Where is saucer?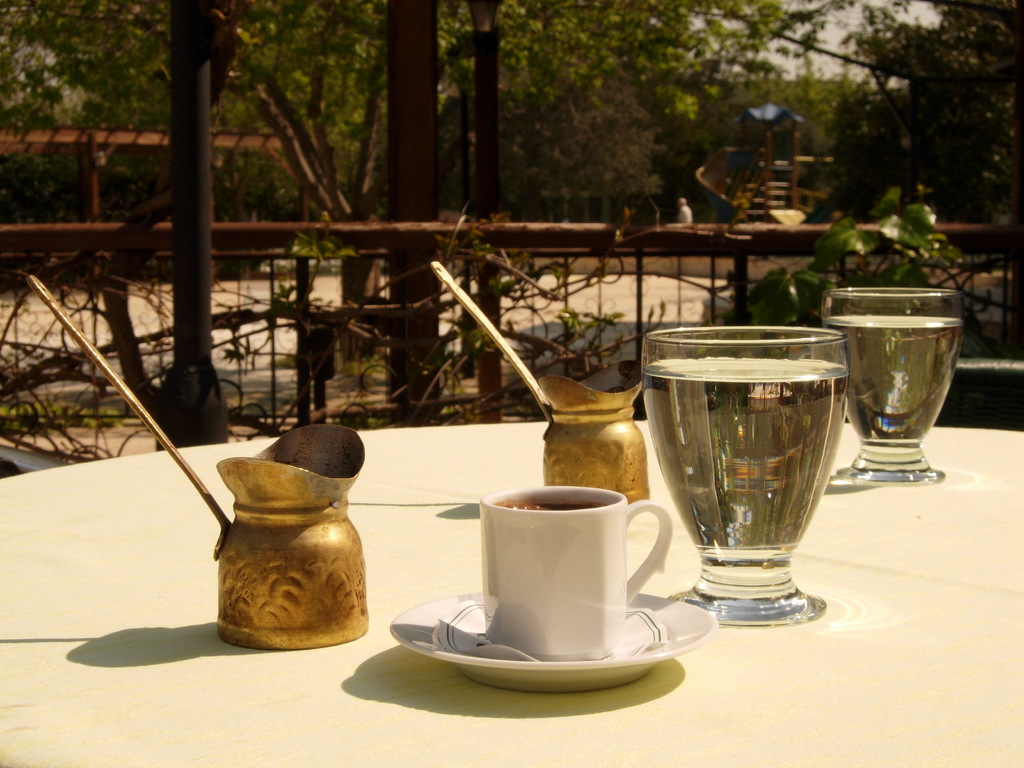
locate(387, 588, 720, 696).
